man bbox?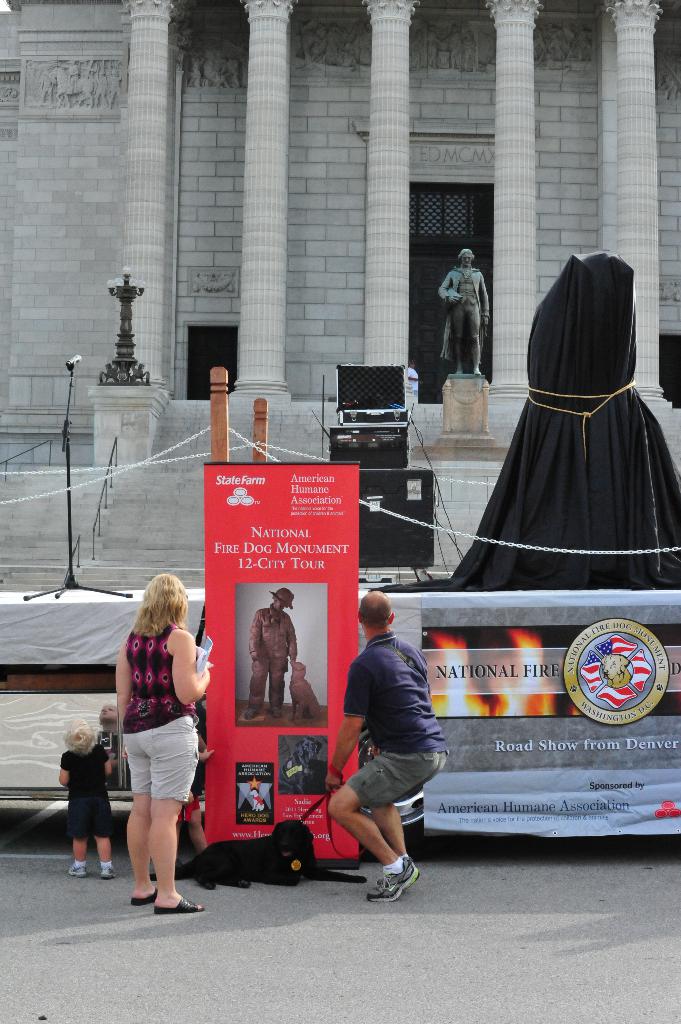
pyautogui.locateOnScreen(321, 595, 453, 895)
